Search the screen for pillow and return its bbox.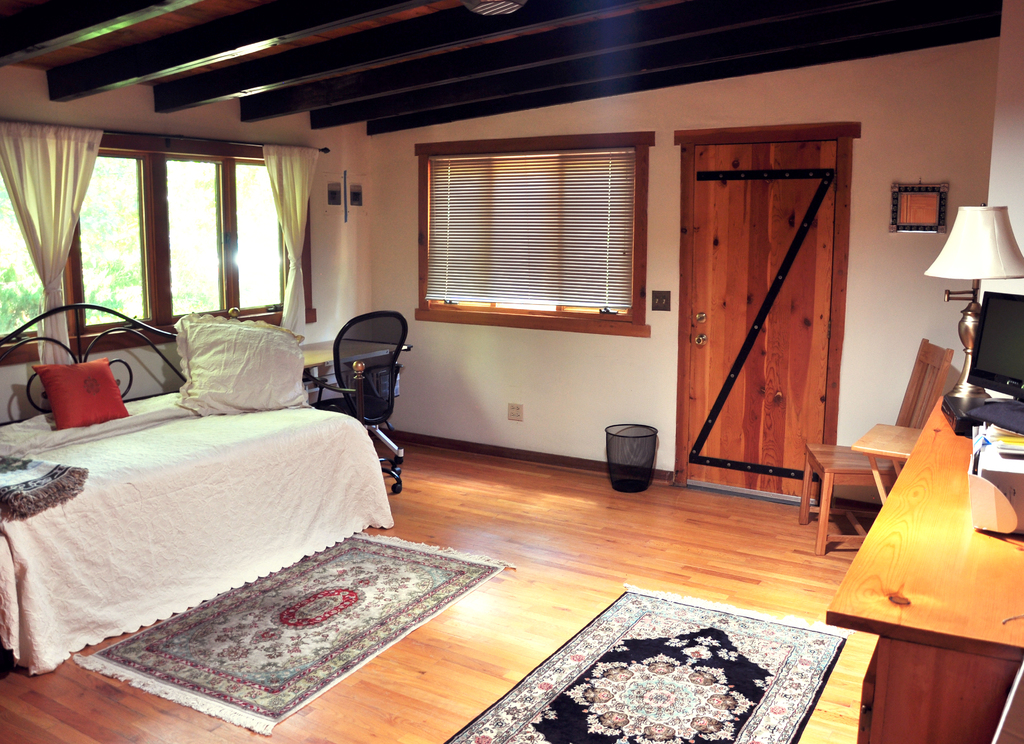
Found: 177/314/305/414.
